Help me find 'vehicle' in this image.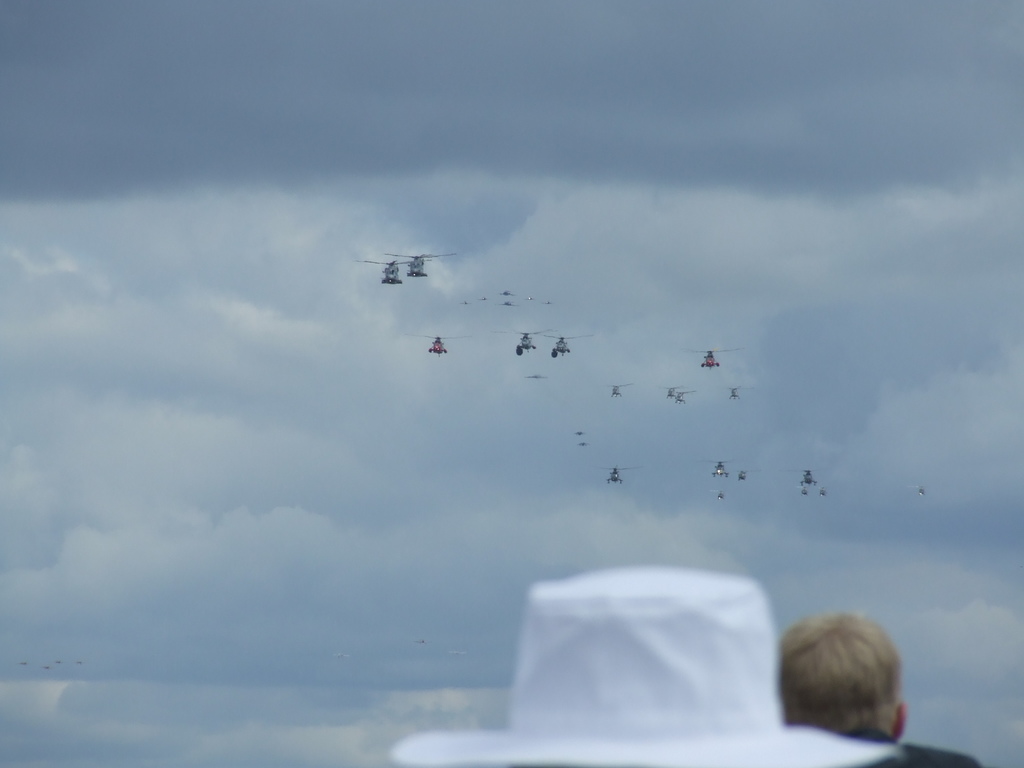
Found it: (left=689, top=346, right=739, bottom=371).
